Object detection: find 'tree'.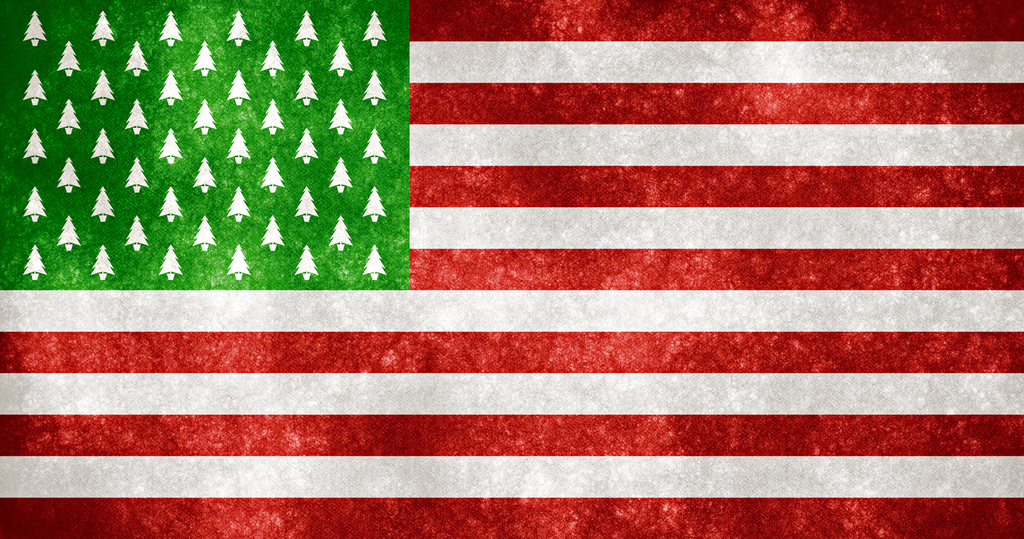
(left=260, top=155, right=285, bottom=188).
